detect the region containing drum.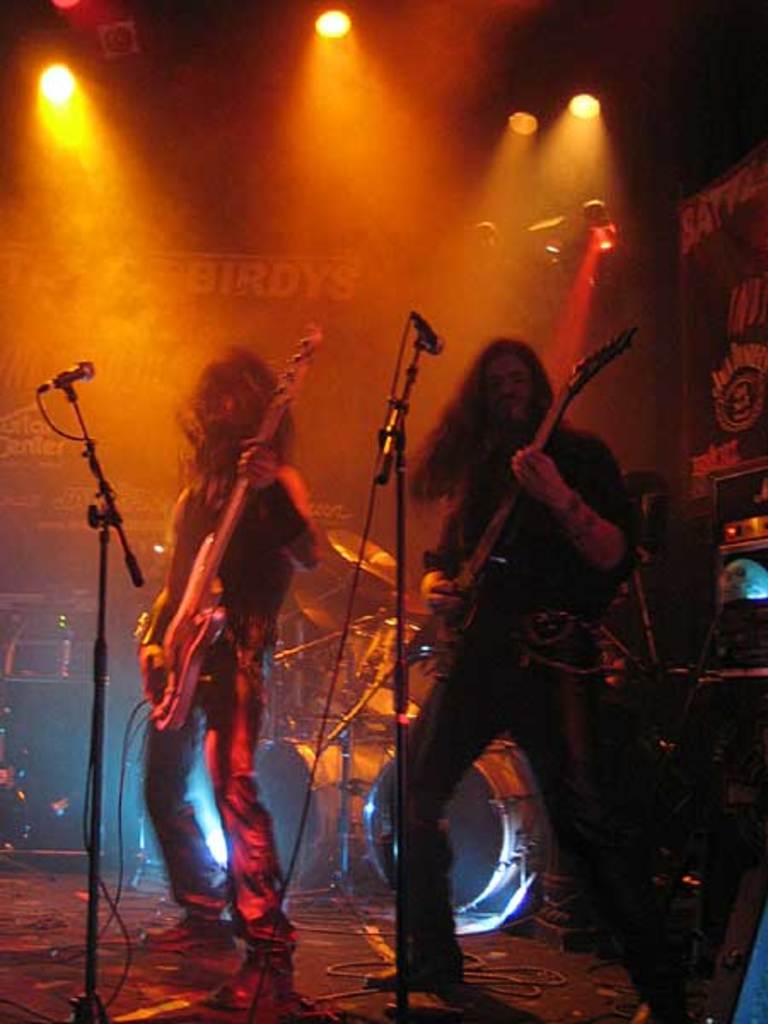
x1=307 y1=611 x2=381 y2=734.
